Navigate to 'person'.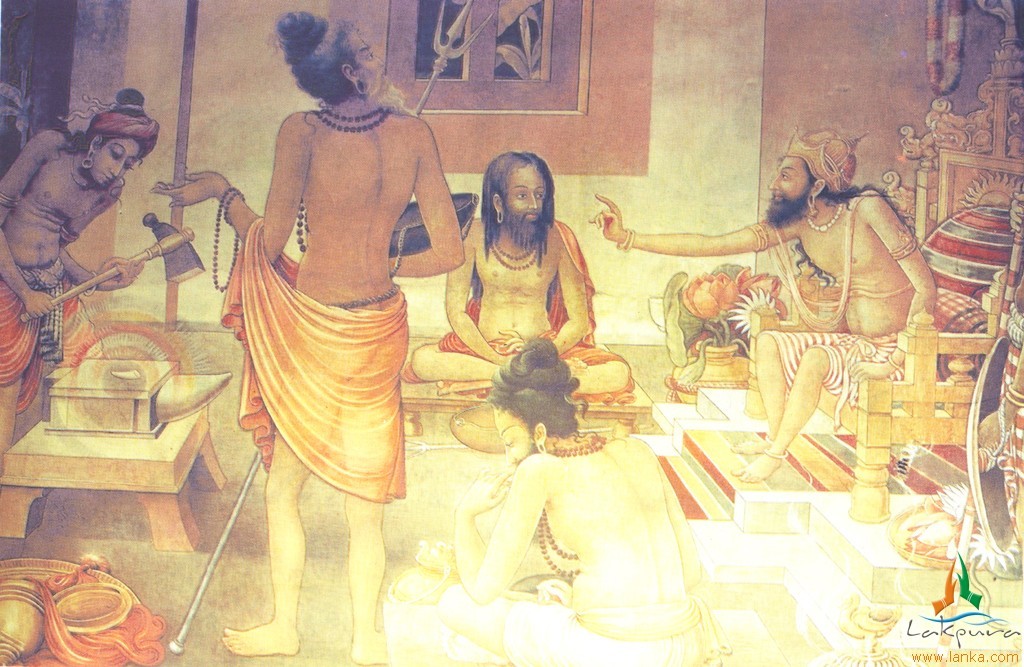
Navigation target: 152, 9, 466, 666.
